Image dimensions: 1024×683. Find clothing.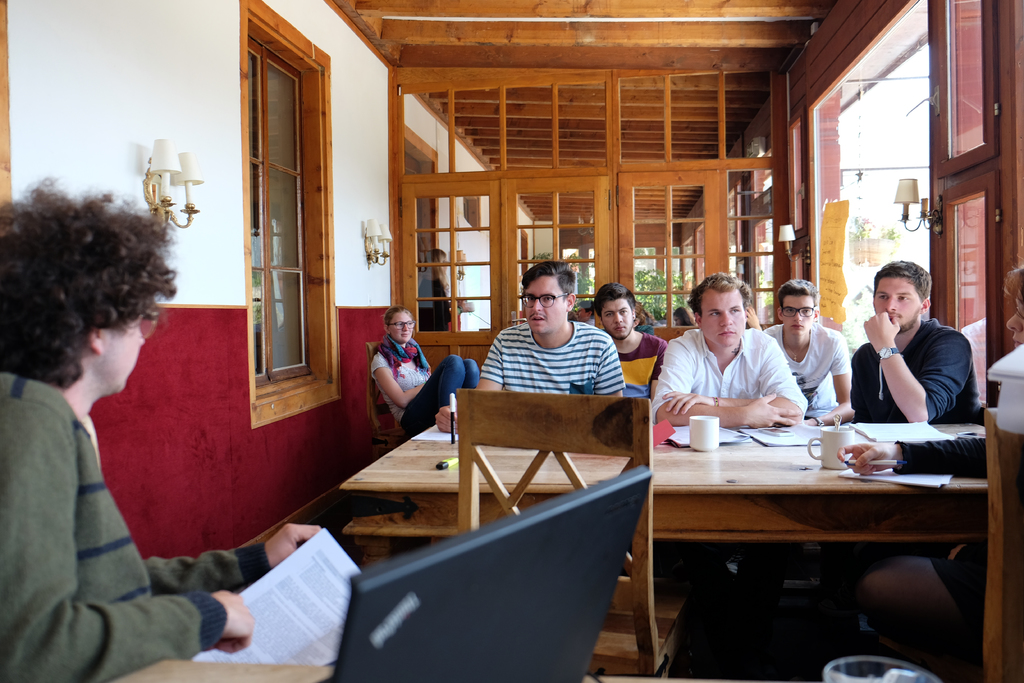
pyautogui.locateOnScreen(0, 369, 291, 682).
